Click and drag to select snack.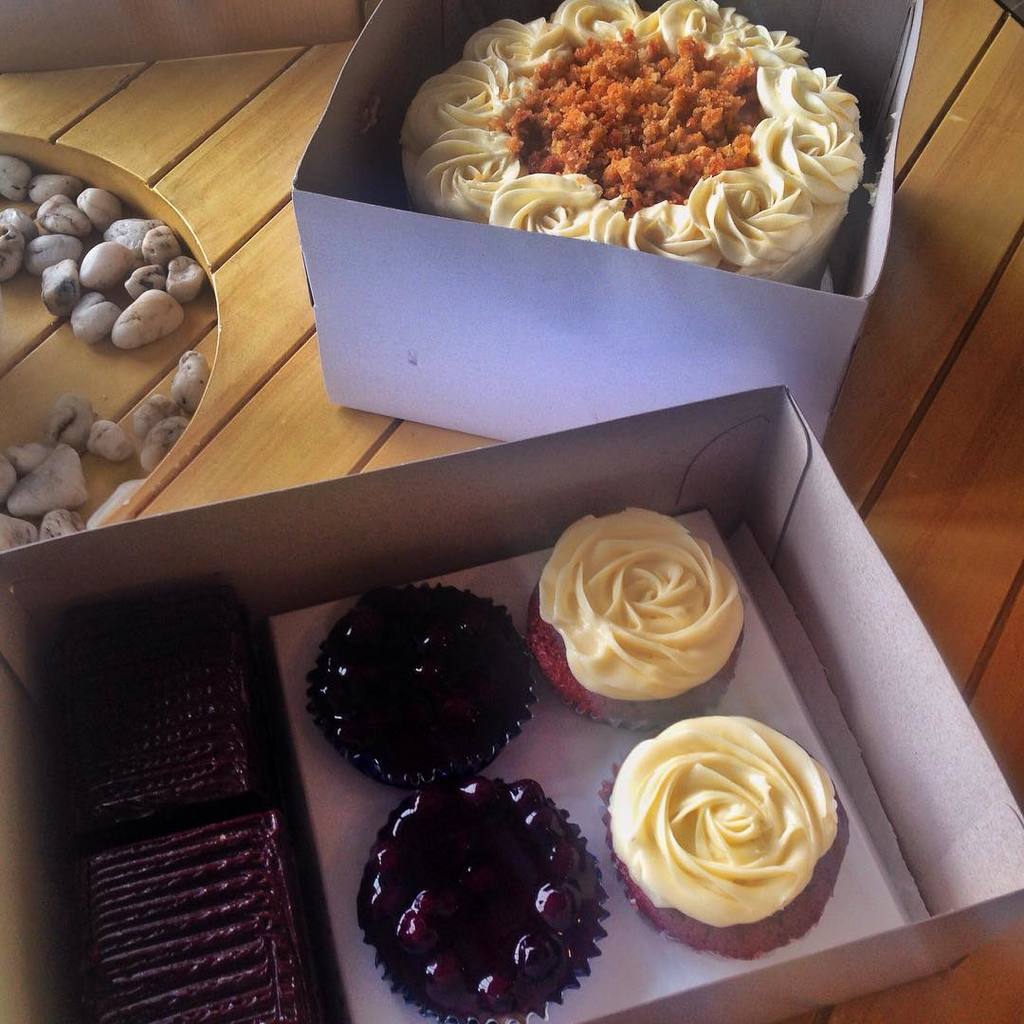
Selection: box(388, 18, 902, 282).
